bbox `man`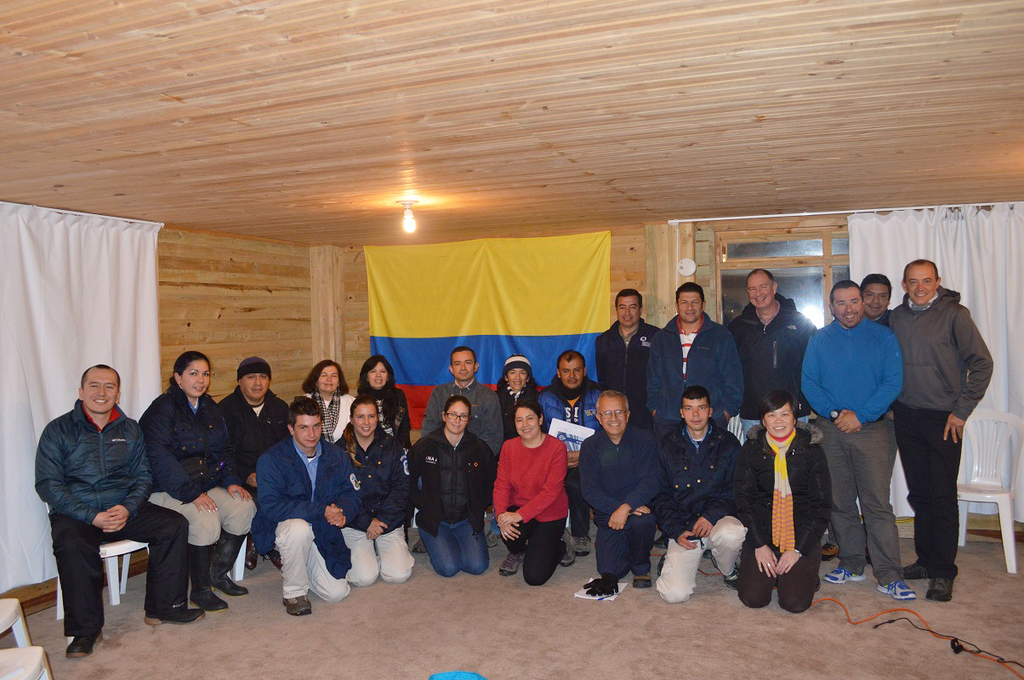
x1=217 y1=360 x2=299 y2=576
